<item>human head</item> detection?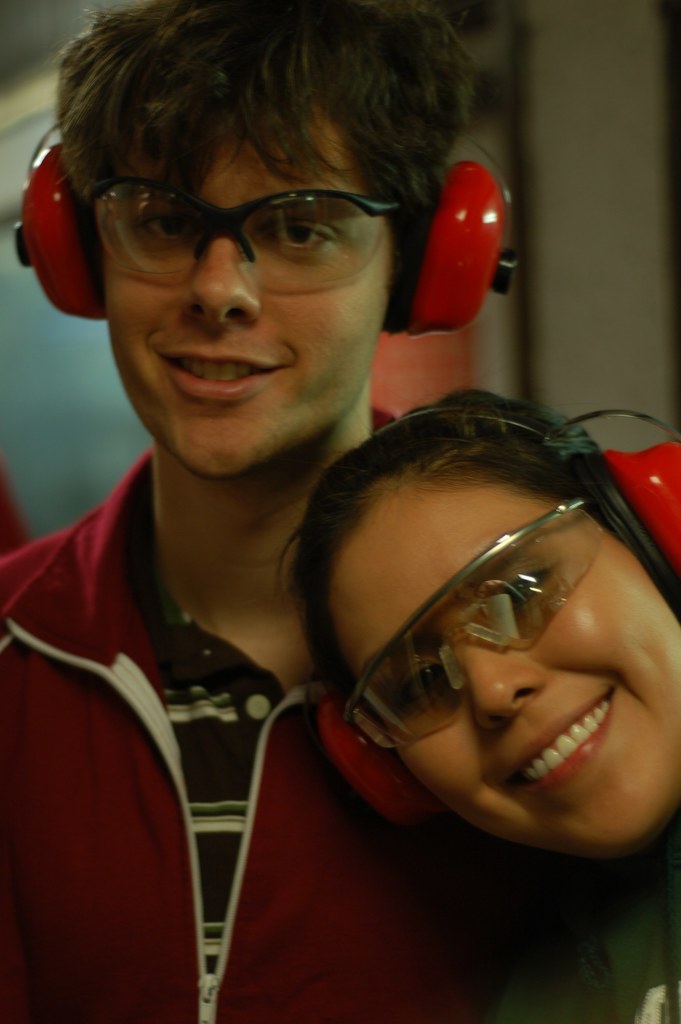
left=58, top=0, right=473, bottom=478
